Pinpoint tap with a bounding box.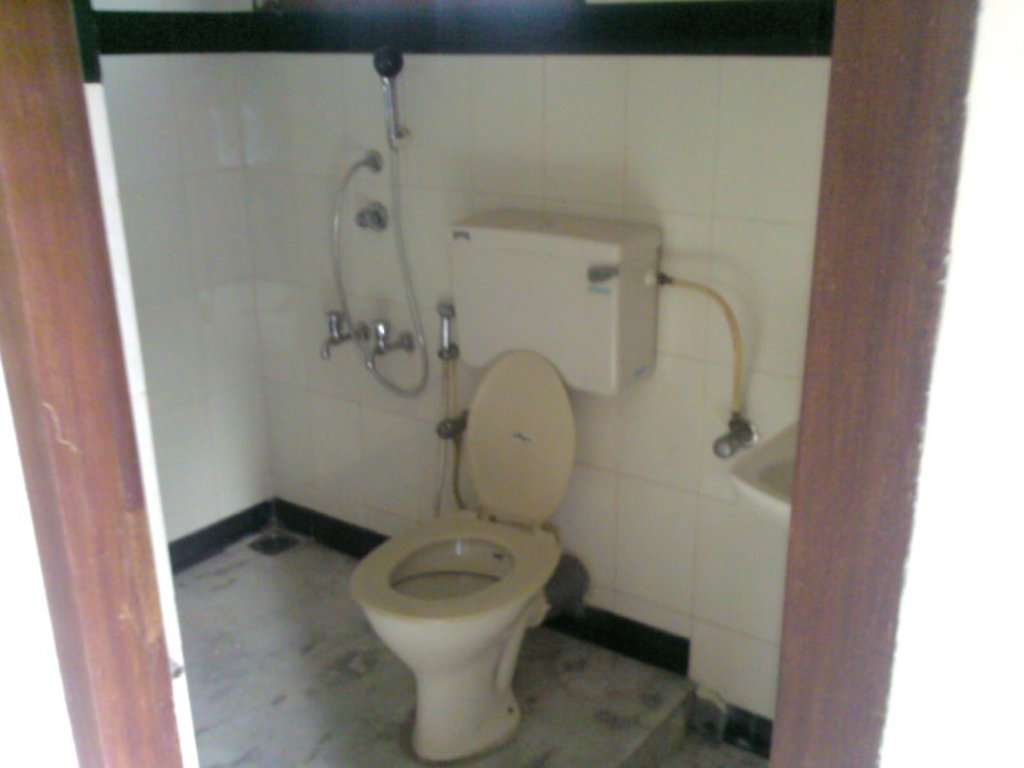
{"x1": 320, "y1": 310, "x2": 378, "y2": 365}.
